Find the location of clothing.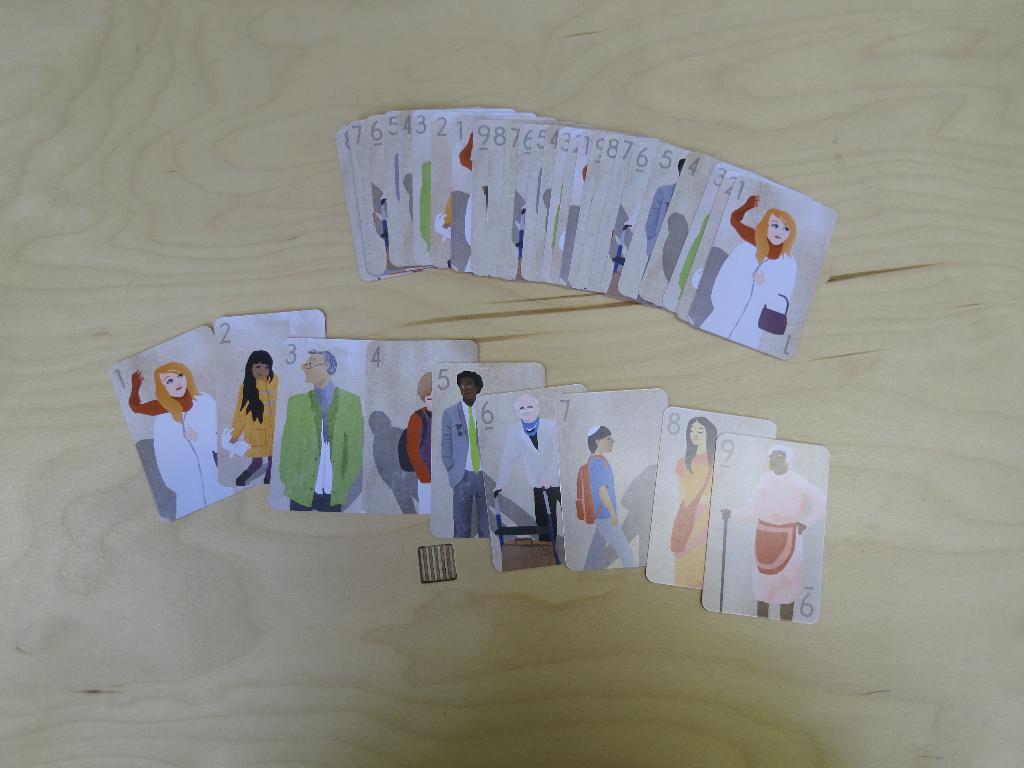
Location: bbox(231, 376, 275, 492).
